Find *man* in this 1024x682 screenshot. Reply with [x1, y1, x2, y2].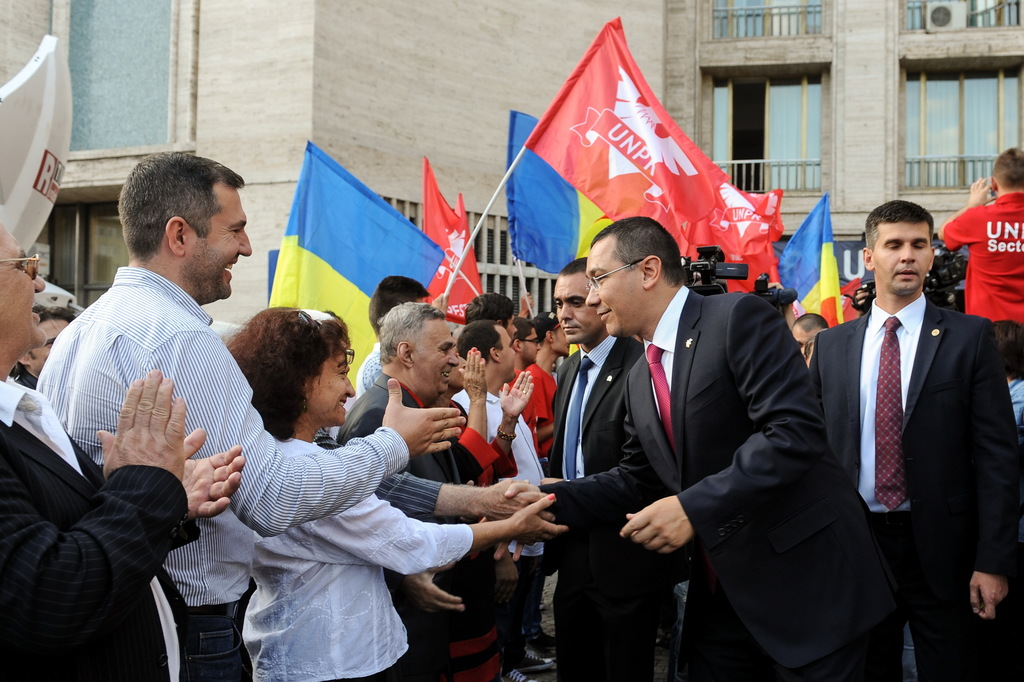
[450, 320, 562, 681].
